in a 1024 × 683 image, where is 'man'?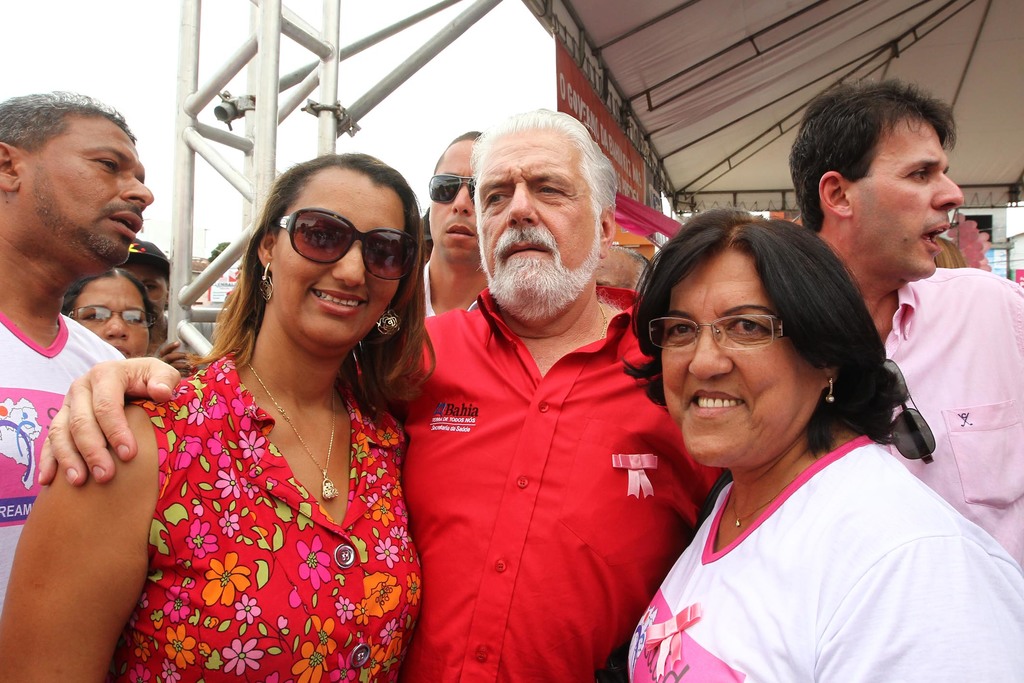
left=0, top=108, right=194, bottom=591.
